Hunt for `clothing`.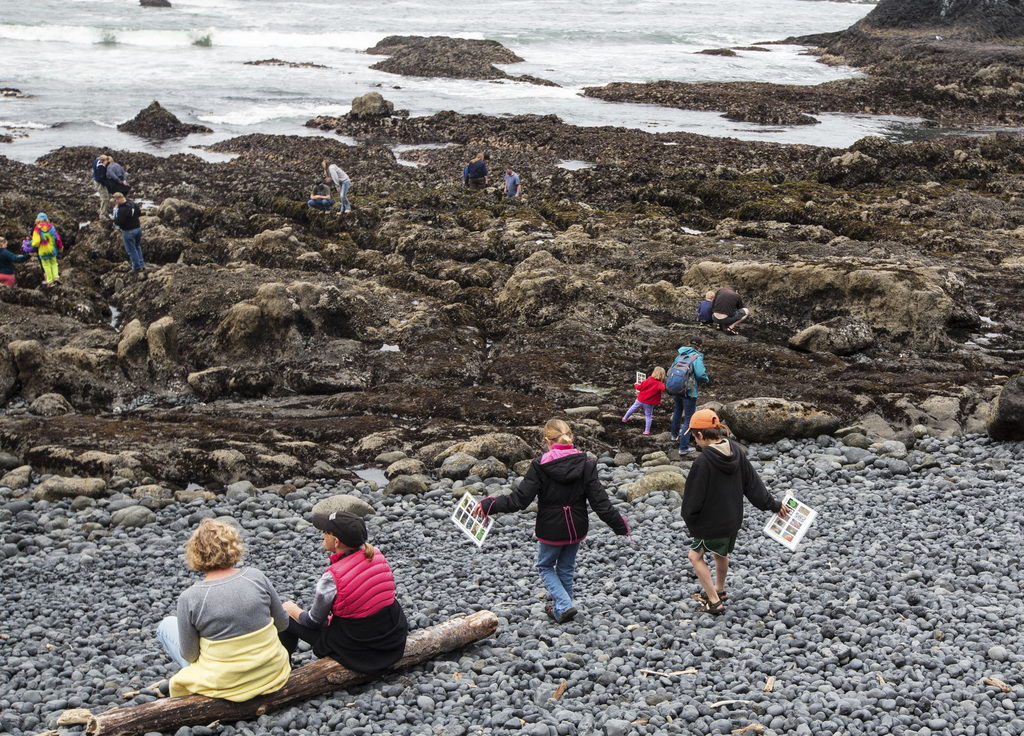
Hunted down at bbox(0, 243, 21, 285).
